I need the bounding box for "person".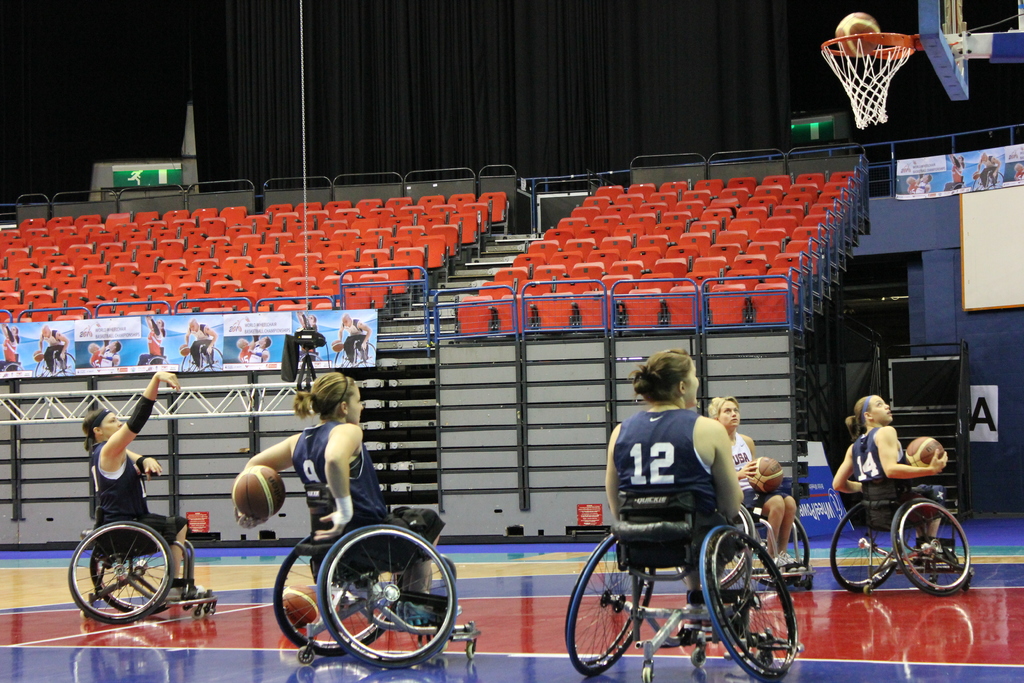
Here it is: [left=973, top=150, right=1001, bottom=188].
